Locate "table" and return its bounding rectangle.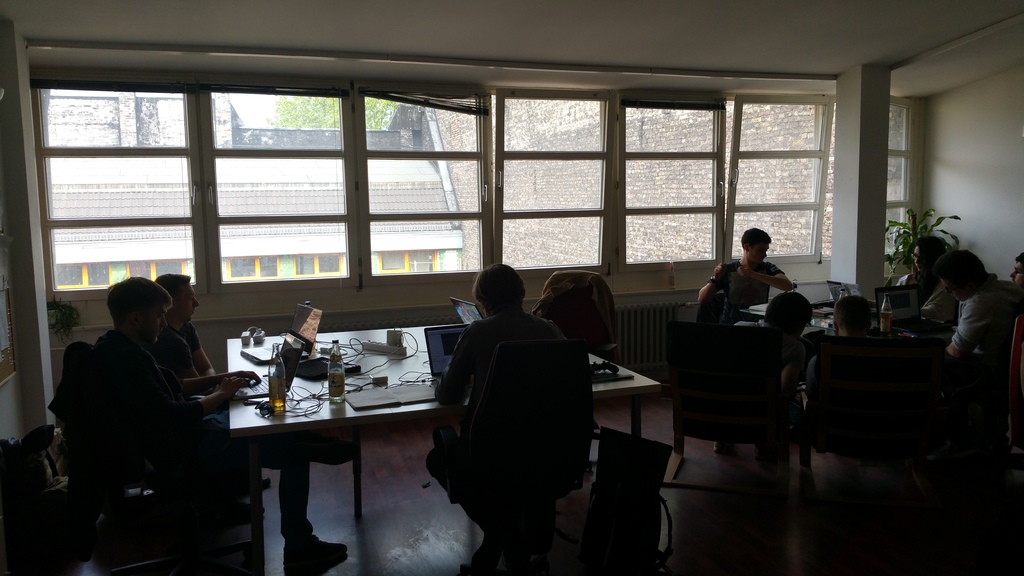
bbox=[218, 309, 665, 541].
